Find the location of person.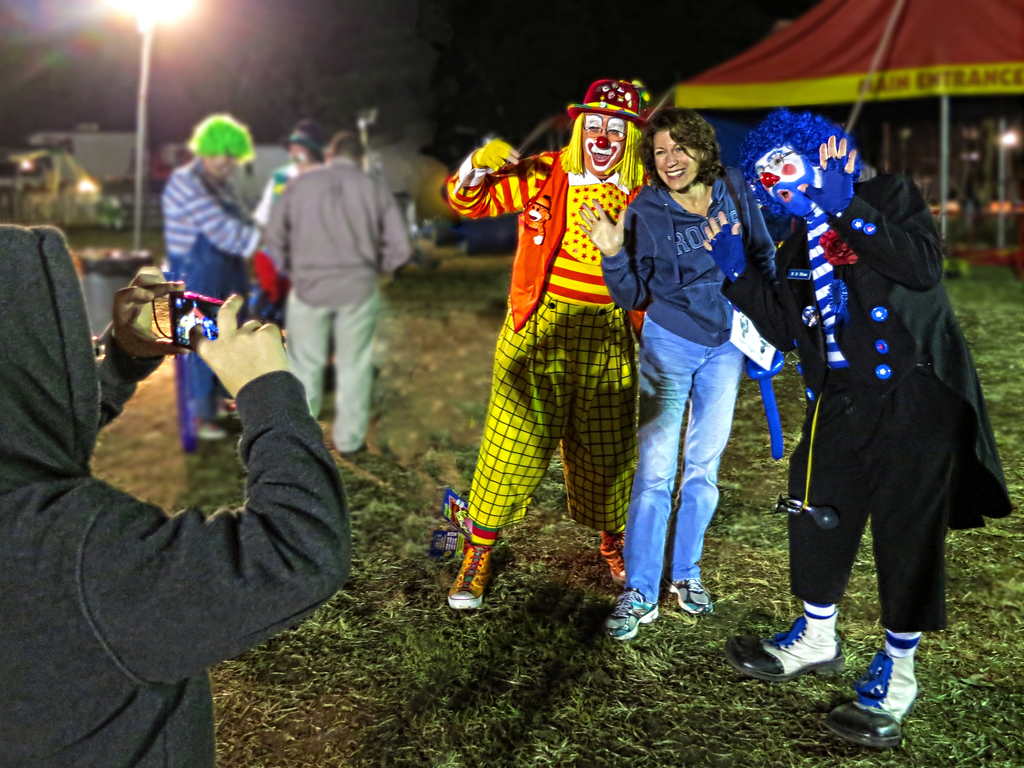
Location: 3, 218, 361, 767.
